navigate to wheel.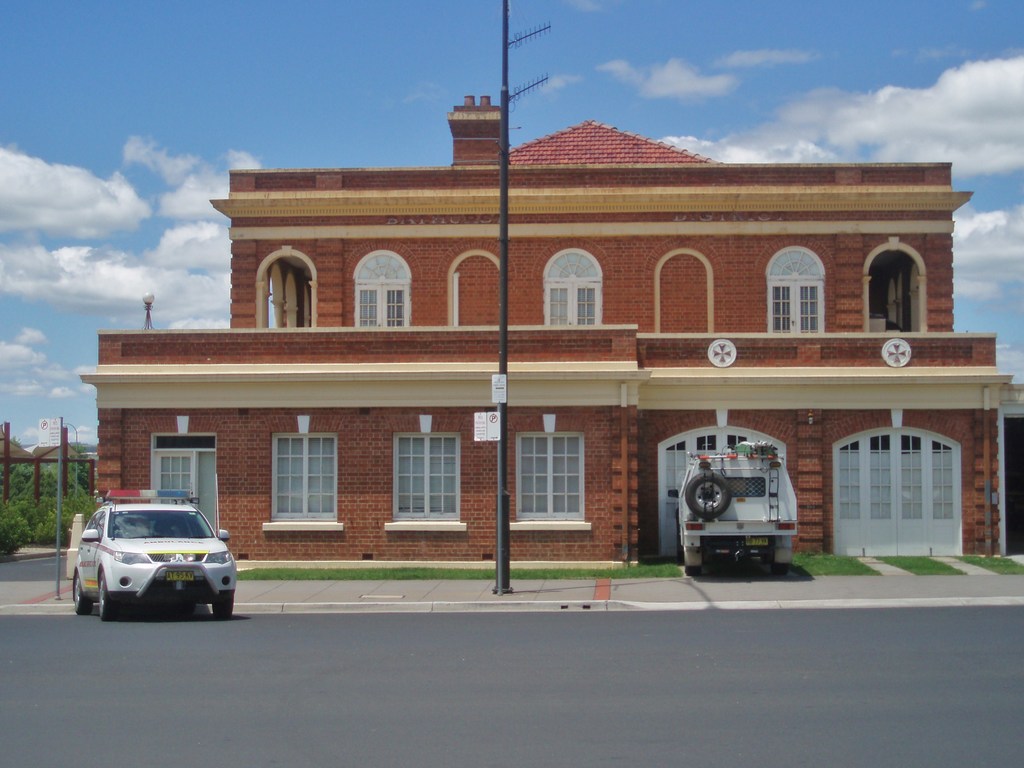
Navigation target: x1=685, y1=472, x2=733, y2=518.
